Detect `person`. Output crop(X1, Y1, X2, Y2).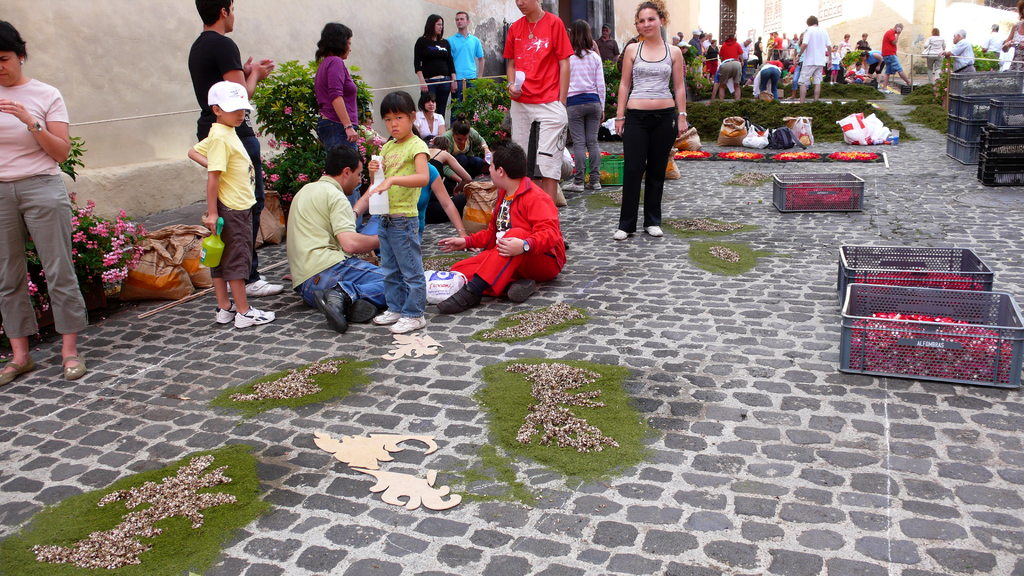
crop(314, 18, 366, 207).
